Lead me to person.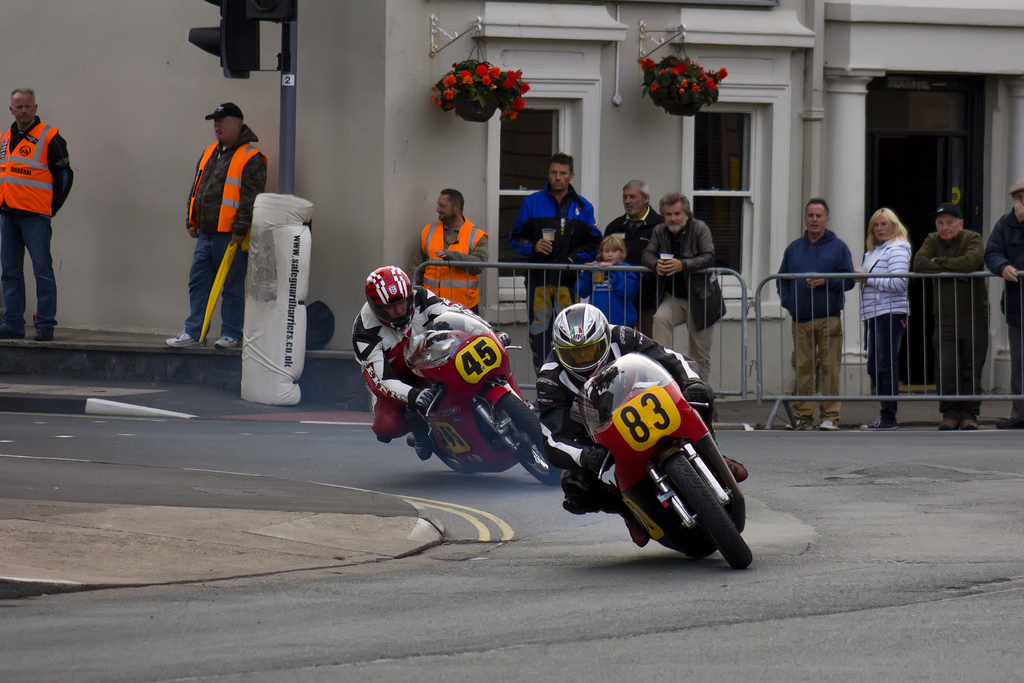
Lead to [left=172, top=99, right=271, bottom=352].
